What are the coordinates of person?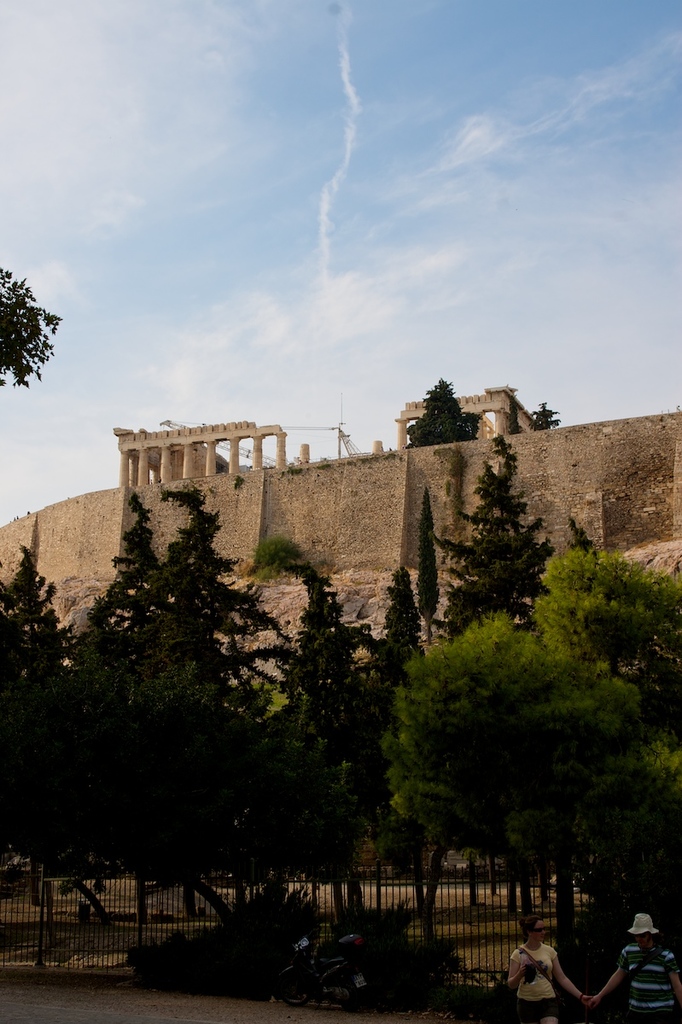
region(608, 916, 681, 1018).
